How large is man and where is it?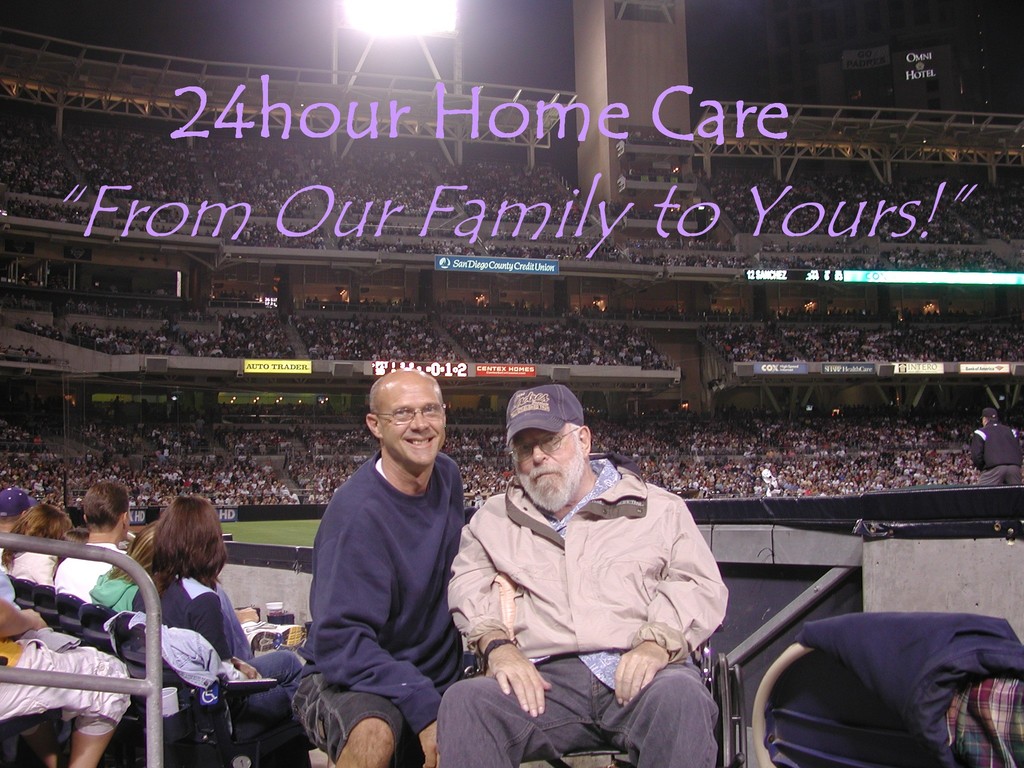
Bounding box: (left=294, top=368, right=483, bottom=767).
